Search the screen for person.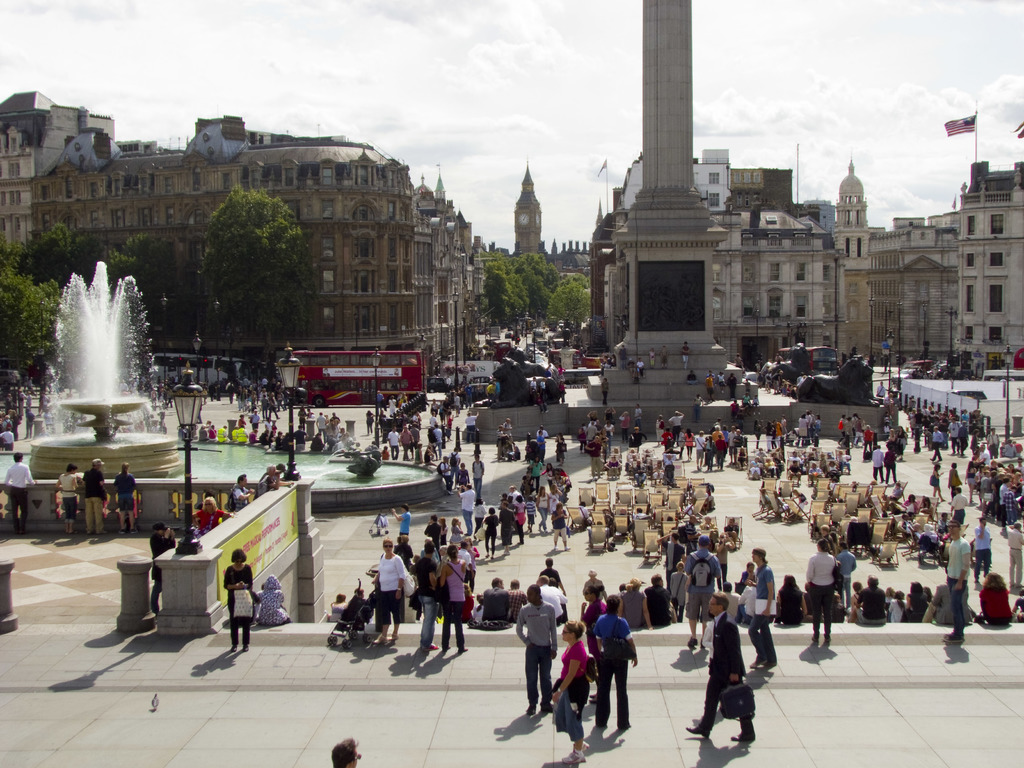
Found at locate(600, 377, 611, 402).
